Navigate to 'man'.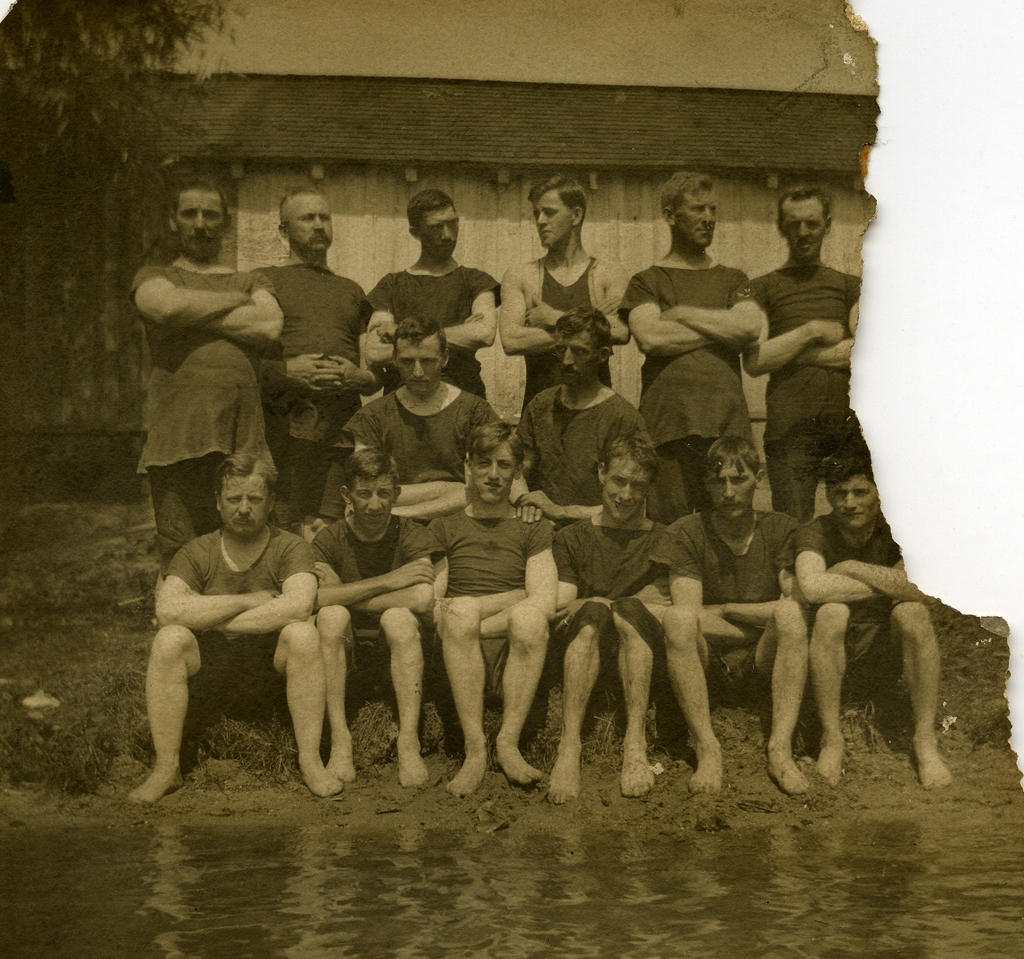
Navigation target: Rect(664, 433, 820, 794).
